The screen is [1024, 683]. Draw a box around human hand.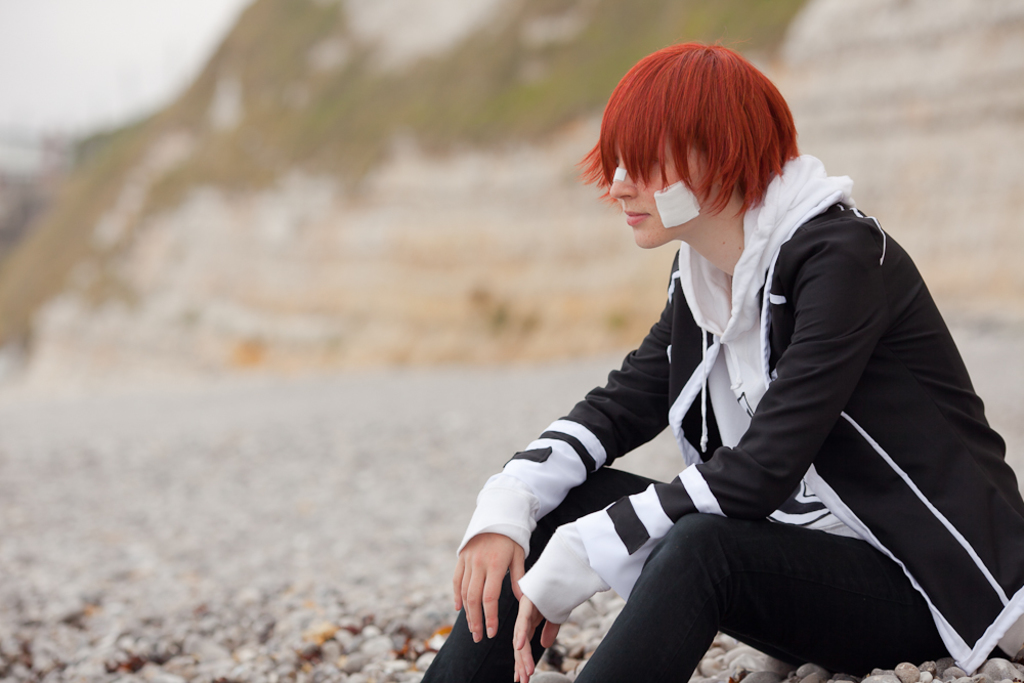
left=451, top=532, right=527, bottom=646.
